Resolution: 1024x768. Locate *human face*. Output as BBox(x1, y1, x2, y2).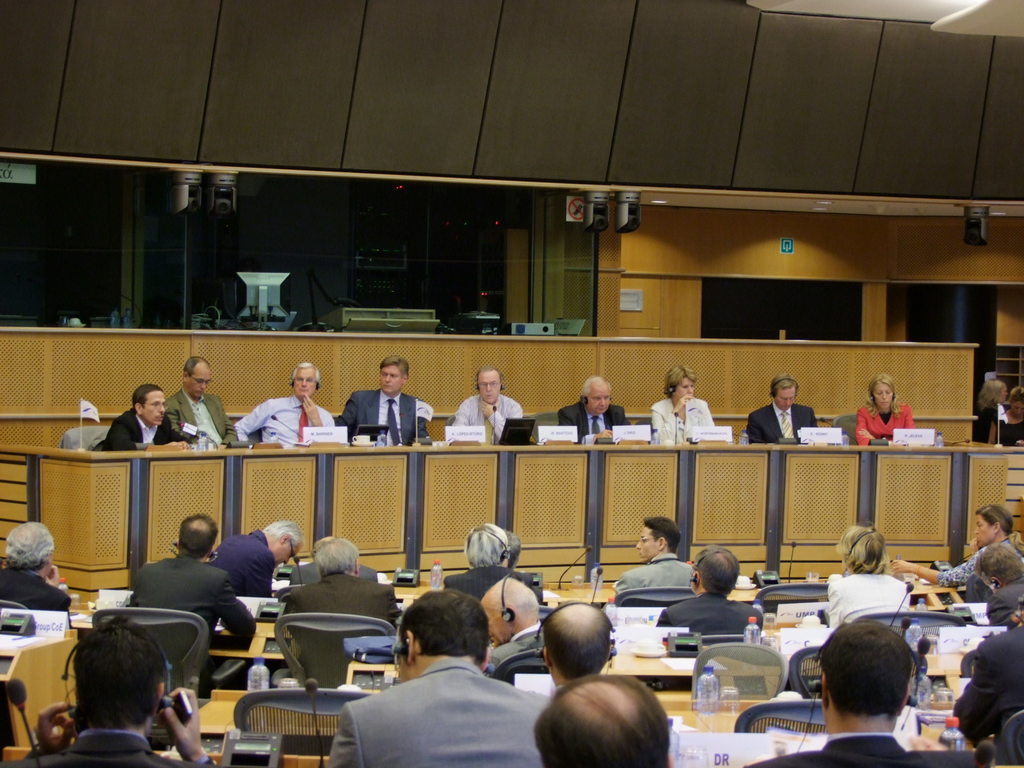
BBox(479, 374, 505, 404).
